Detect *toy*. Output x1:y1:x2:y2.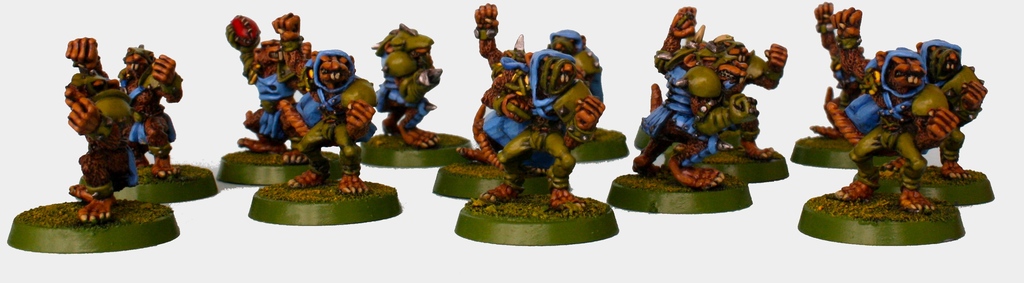
79:44:217:207.
